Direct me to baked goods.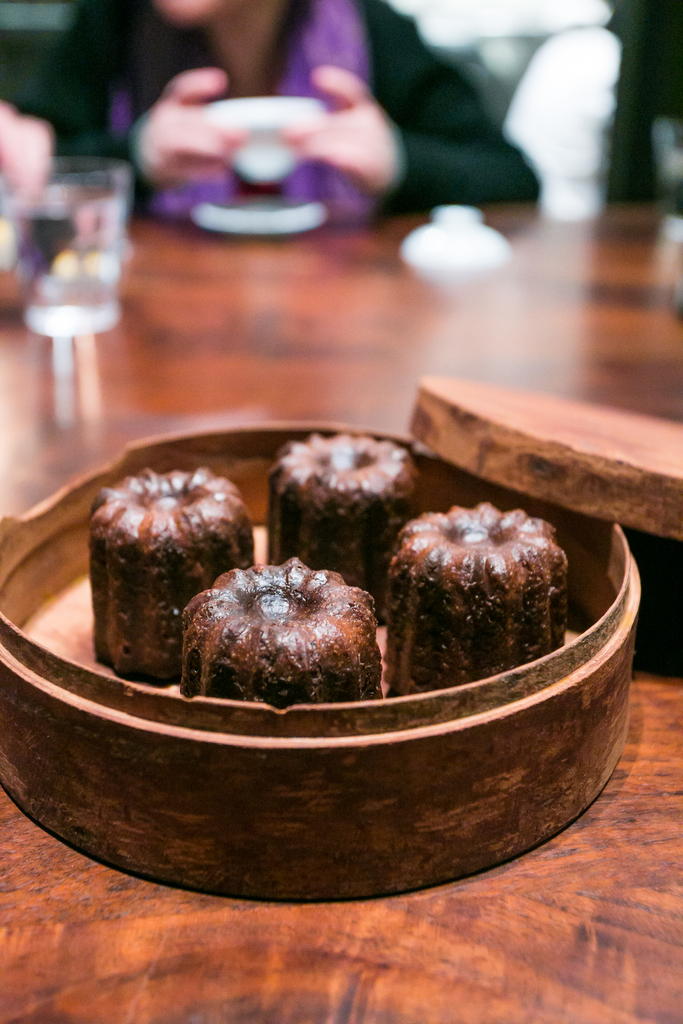
Direction: (268,428,427,620).
